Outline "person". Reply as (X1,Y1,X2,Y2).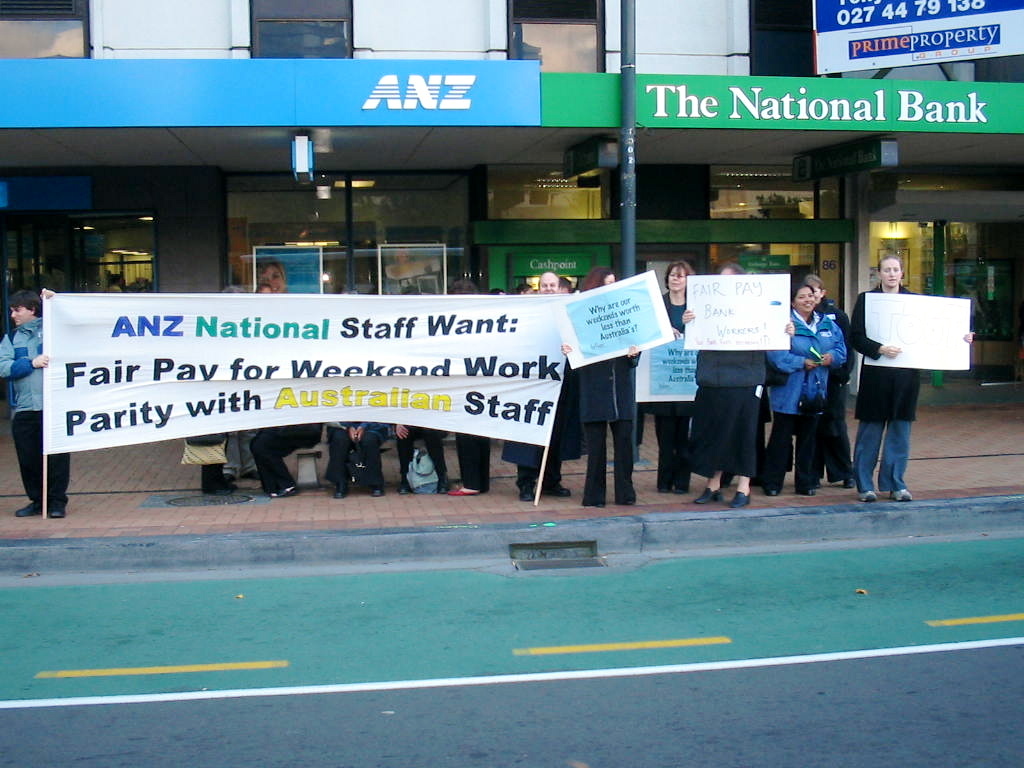
(653,254,712,496).
